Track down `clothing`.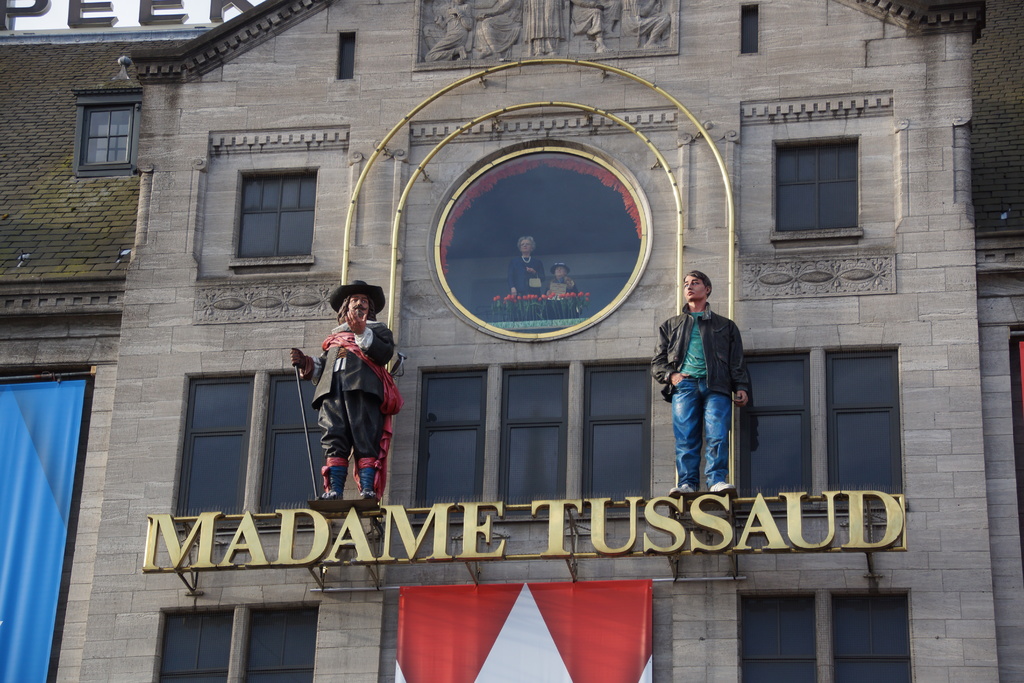
Tracked to rect(306, 306, 403, 520).
